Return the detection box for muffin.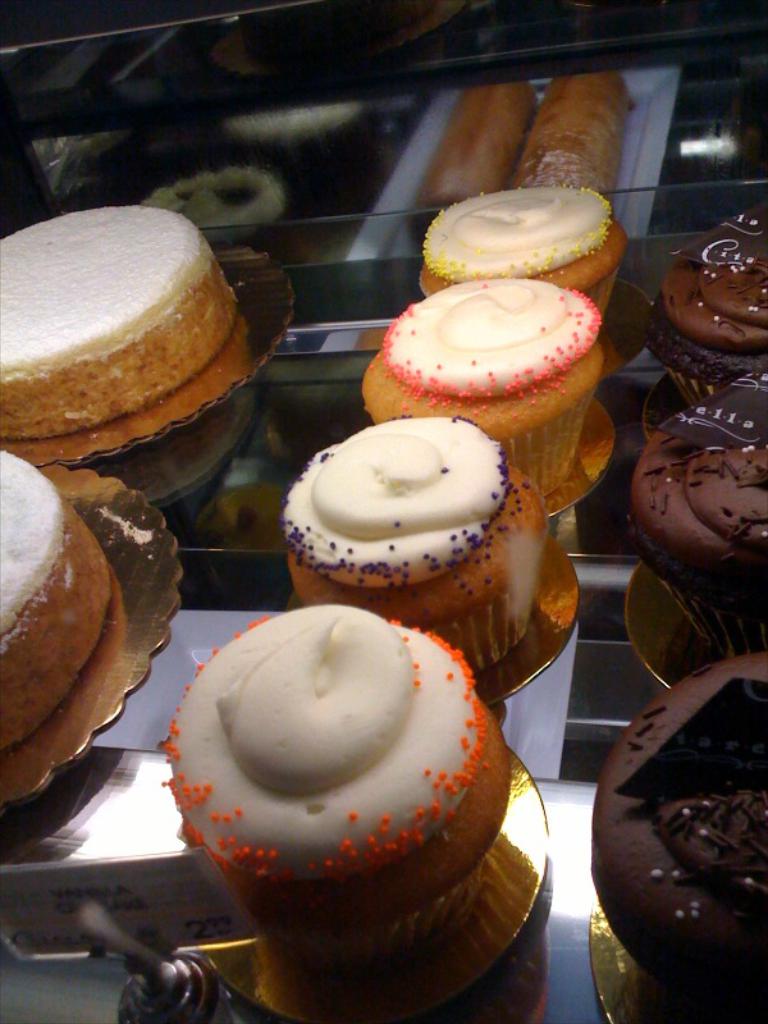
l=275, t=421, r=552, b=684.
